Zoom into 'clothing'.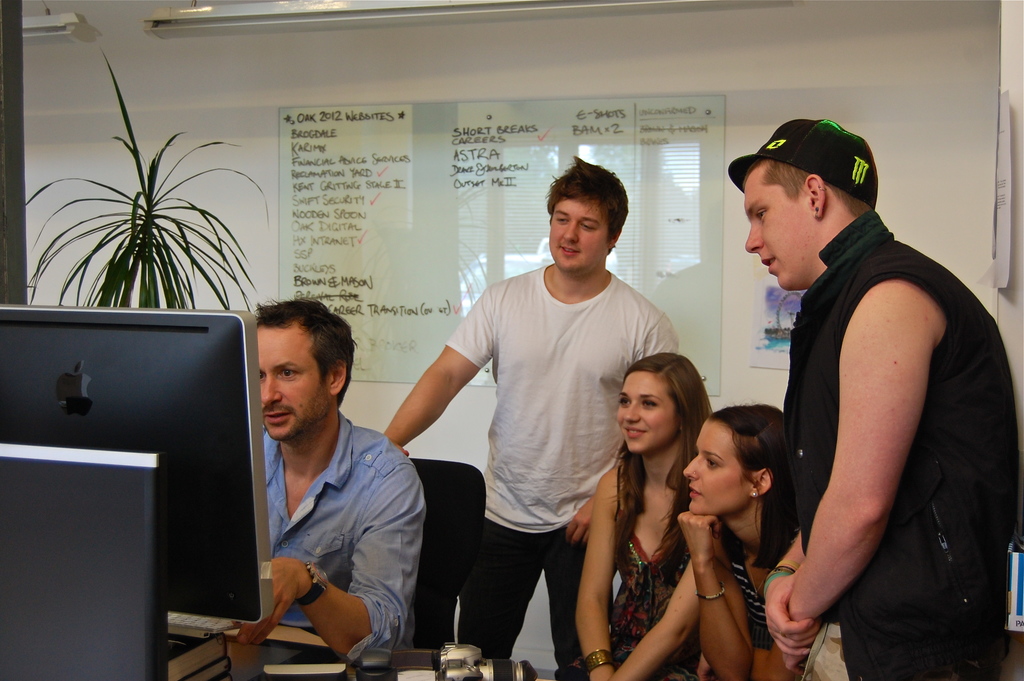
Zoom target: [442,260,680,680].
